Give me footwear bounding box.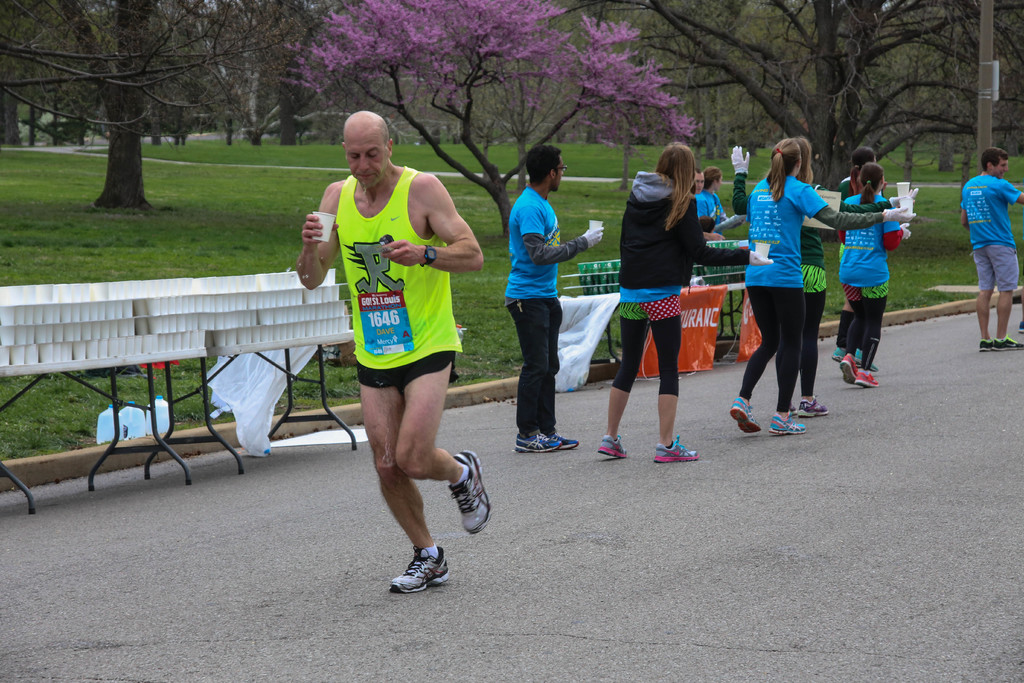
(x1=564, y1=436, x2=580, y2=450).
